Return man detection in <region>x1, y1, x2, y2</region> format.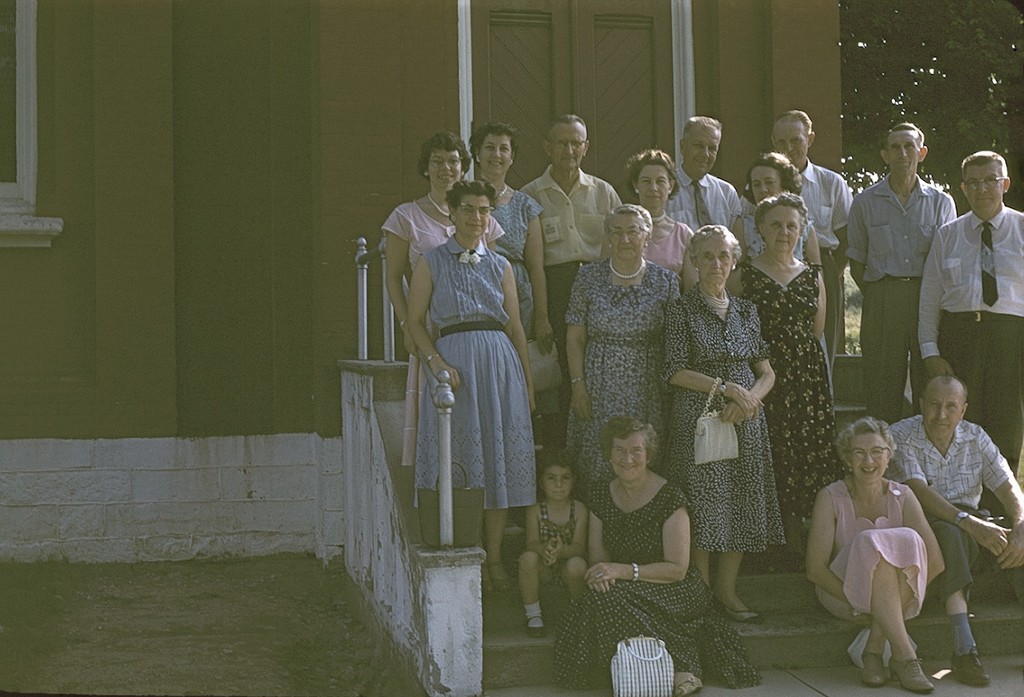
<region>883, 373, 1023, 685</region>.
